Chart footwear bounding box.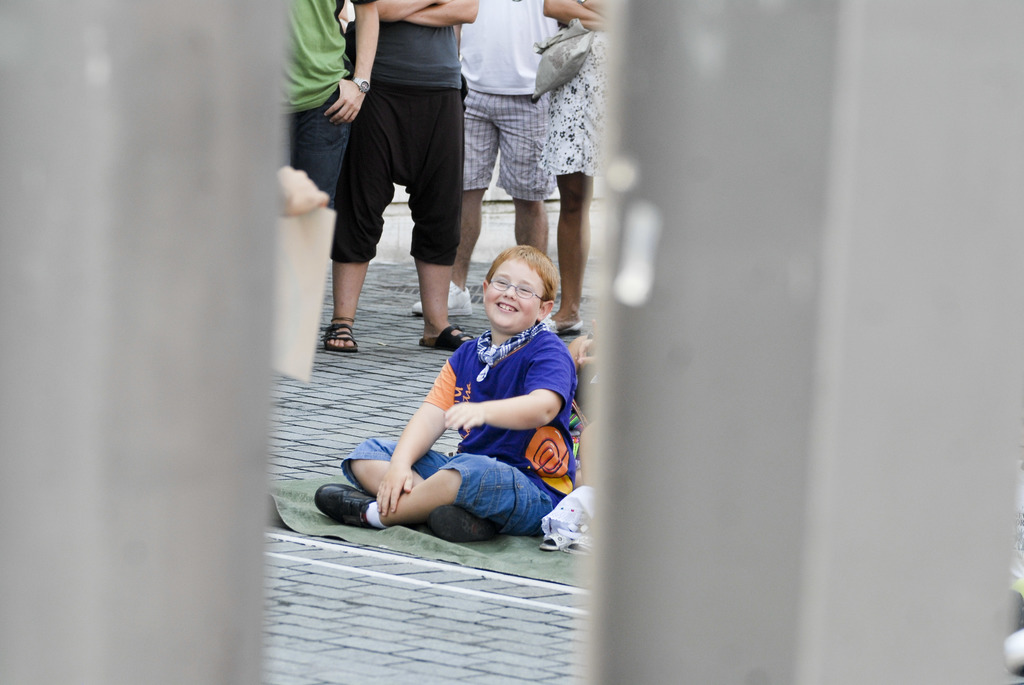
Charted: [left=323, top=457, right=396, bottom=538].
